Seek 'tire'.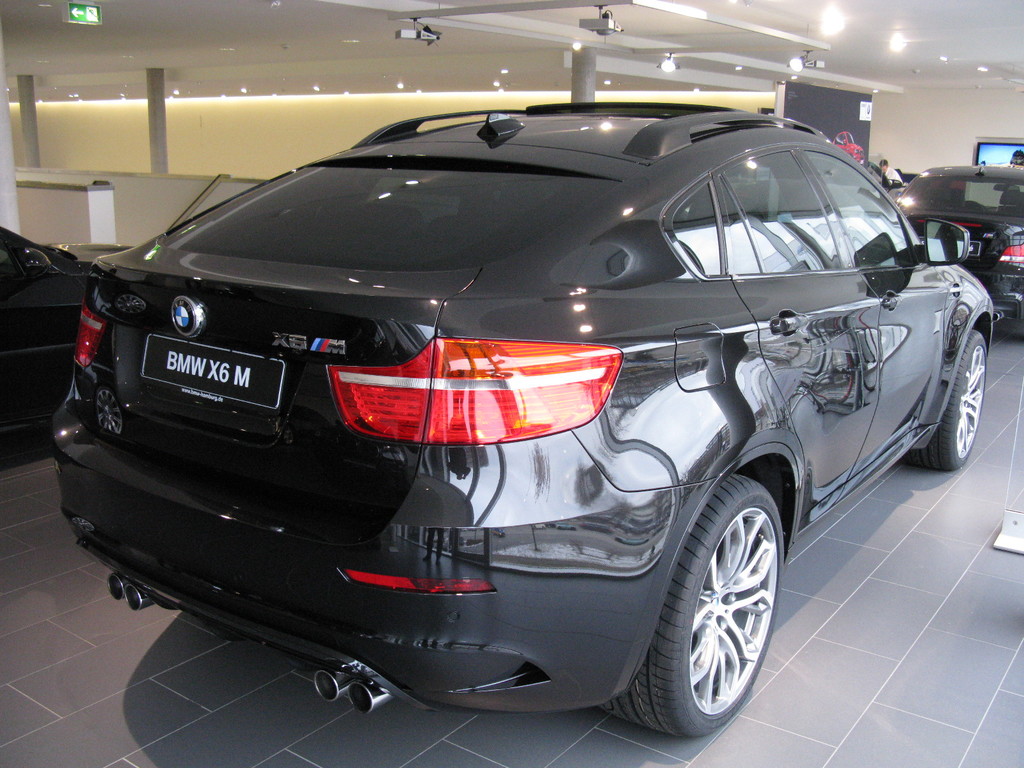
pyautogui.locateOnScreen(579, 467, 796, 730).
